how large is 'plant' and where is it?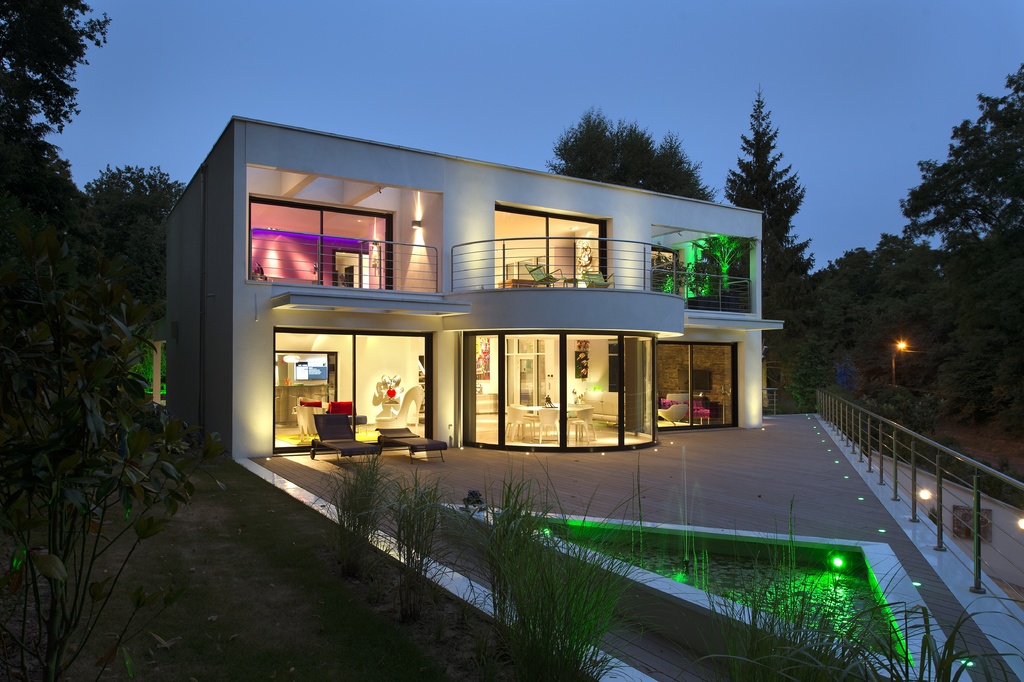
Bounding box: bbox(451, 453, 656, 681).
